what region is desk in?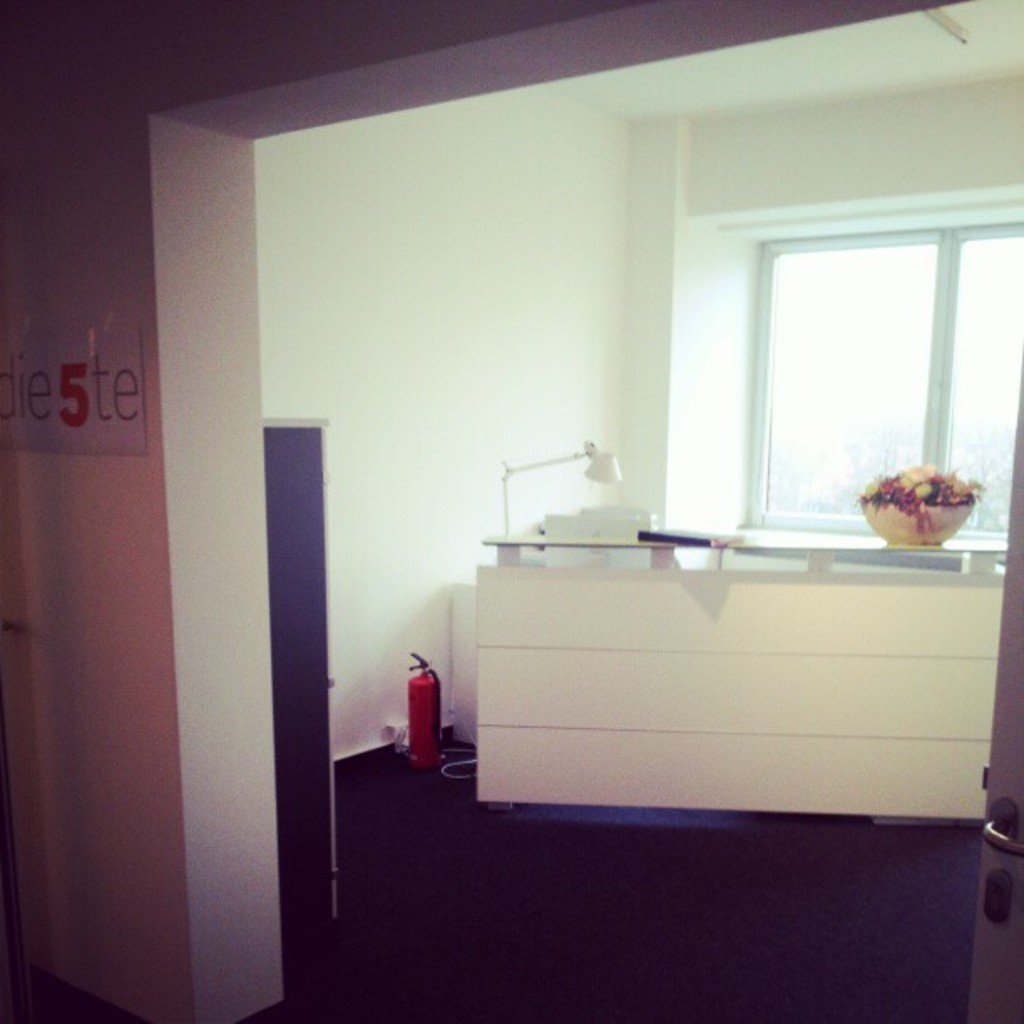
l=400, t=490, r=967, b=852.
